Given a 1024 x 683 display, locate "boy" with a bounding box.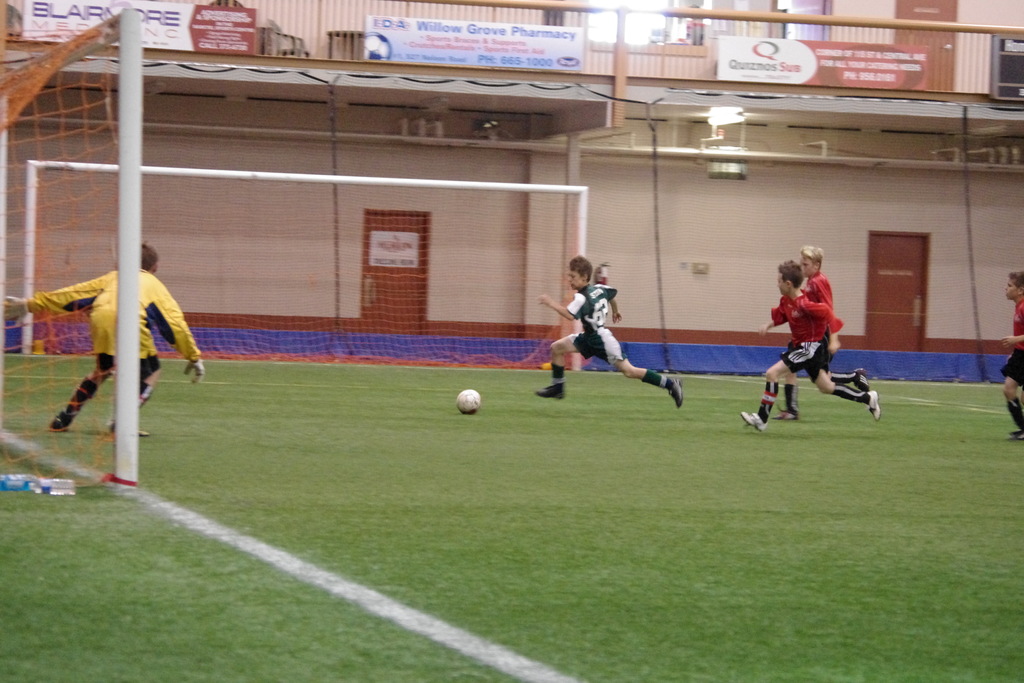
Located: <bbox>527, 259, 687, 405</bbox>.
